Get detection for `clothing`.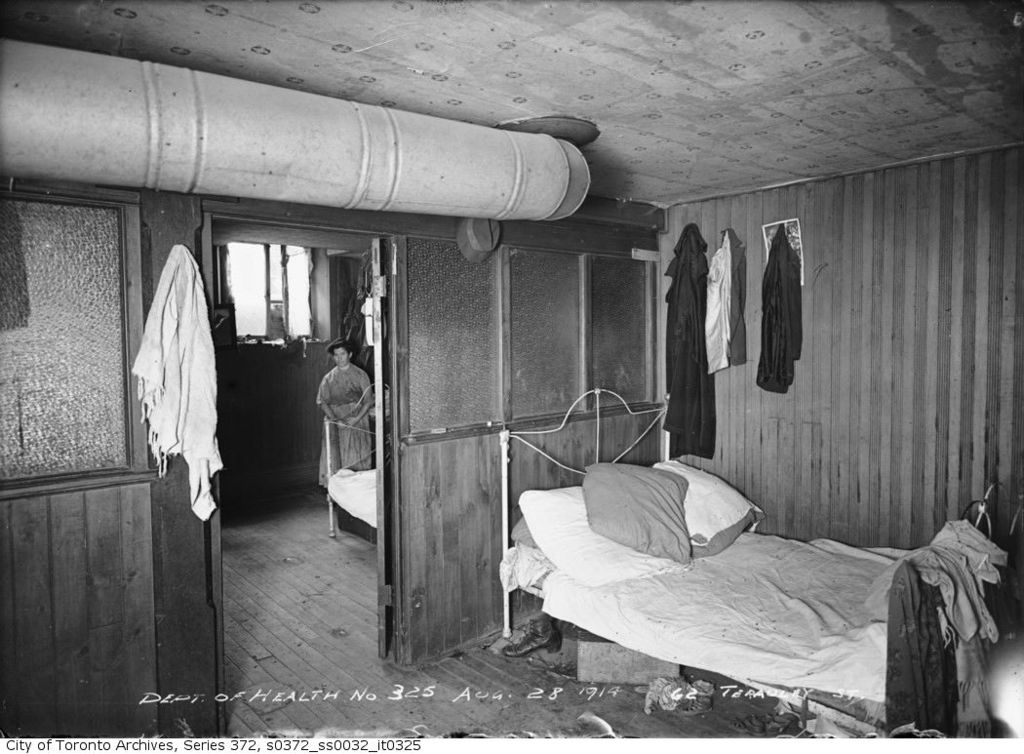
Detection: x1=313, y1=361, x2=372, y2=502.
